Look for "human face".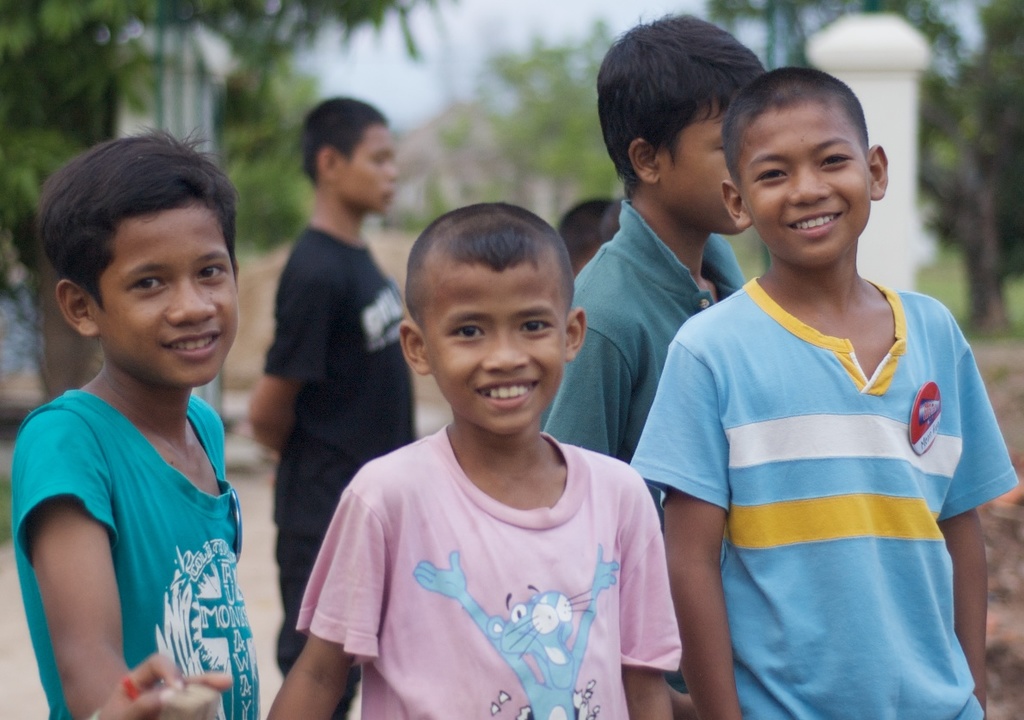
Found: 425/261/567/428.
